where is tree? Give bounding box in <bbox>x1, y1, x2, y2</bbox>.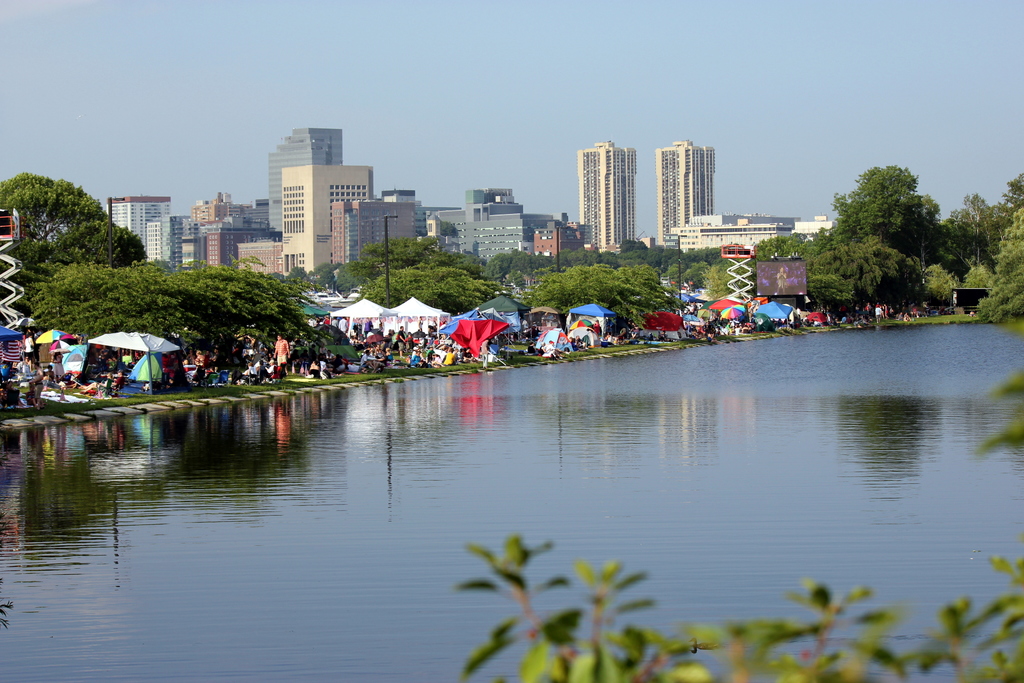
<bbox>456, 322, 1023, 682</bbox>.
